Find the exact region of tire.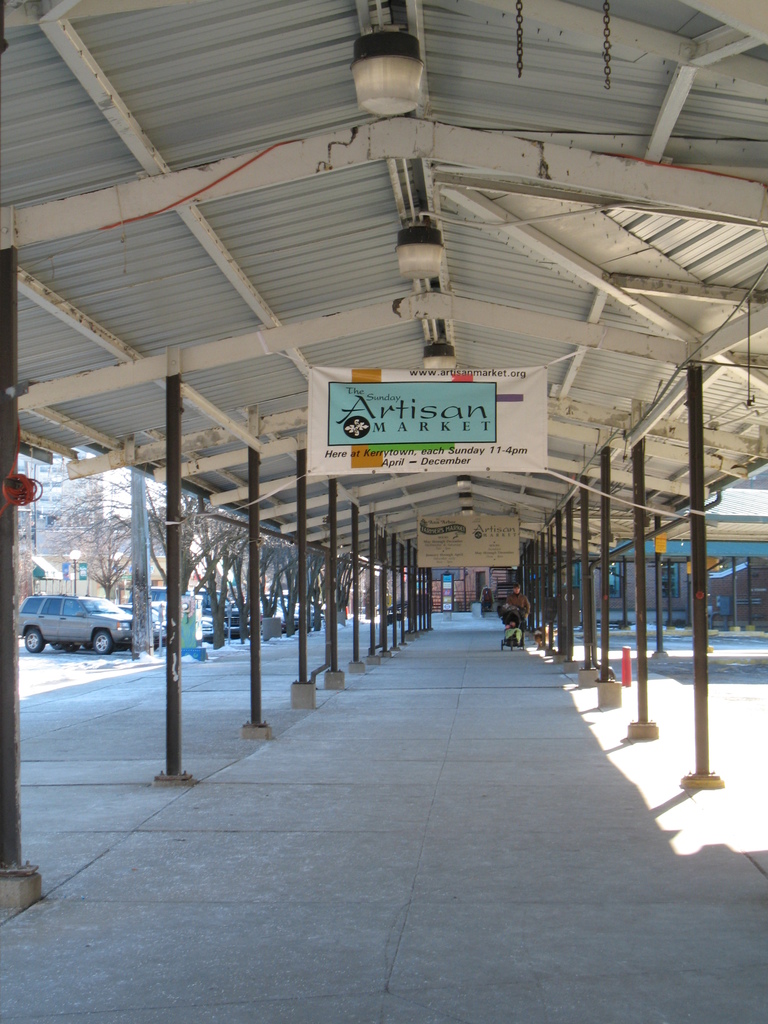
Exact region: (93, 627, 112, 655).
